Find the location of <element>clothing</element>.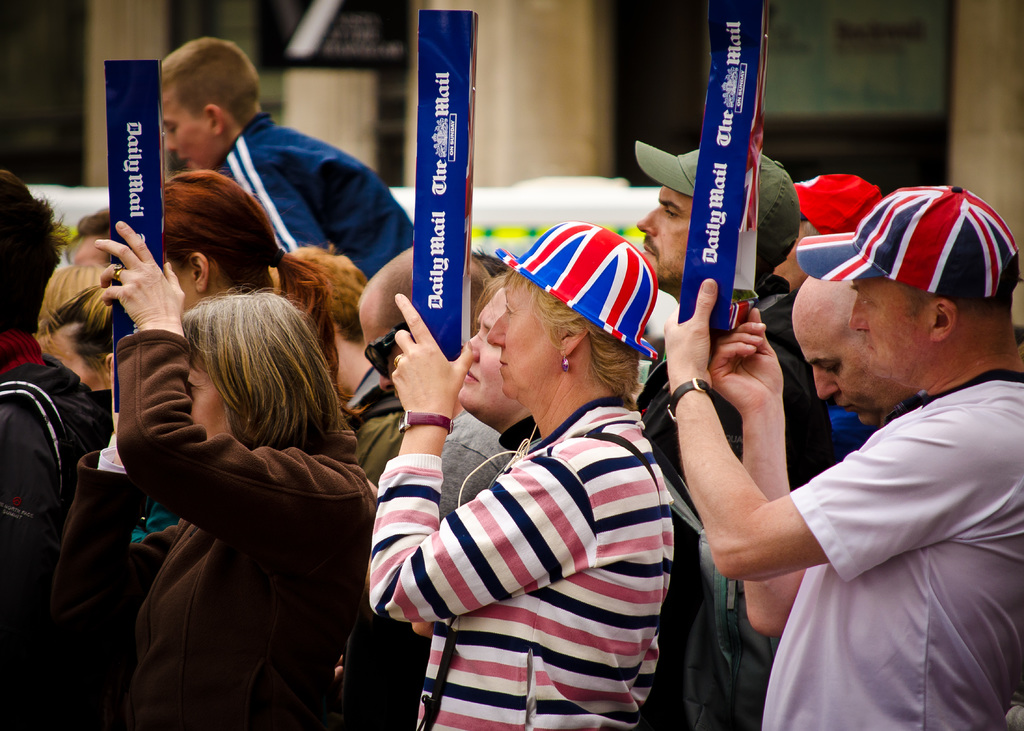
Location: bbox=[339, 363, 468, 730].
